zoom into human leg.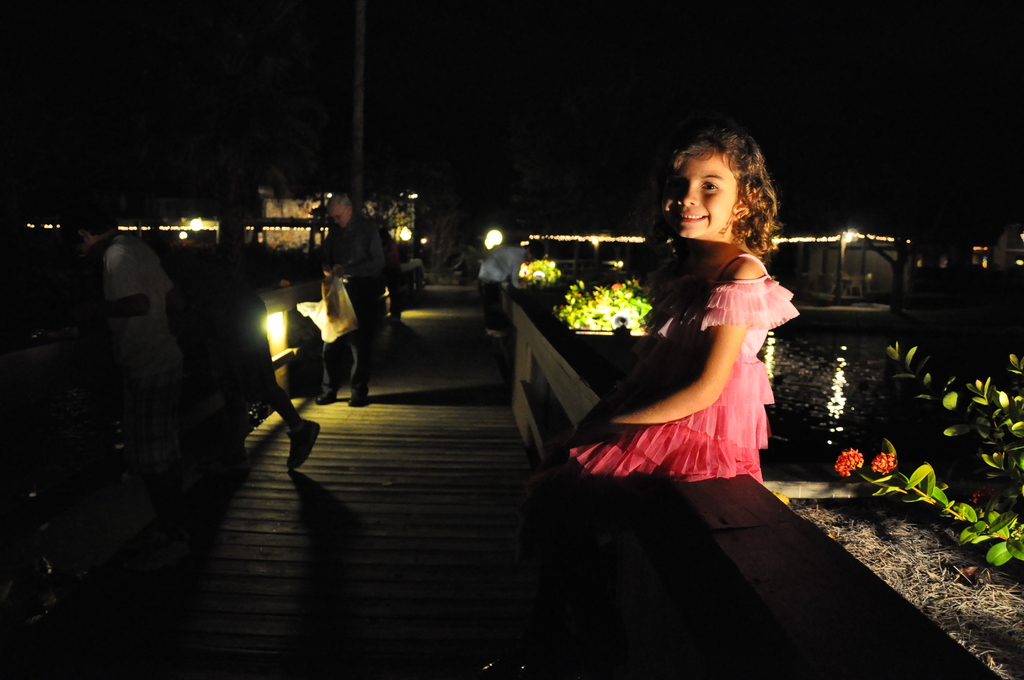
Zoom target: BBox(322, 346, 340, 406).
